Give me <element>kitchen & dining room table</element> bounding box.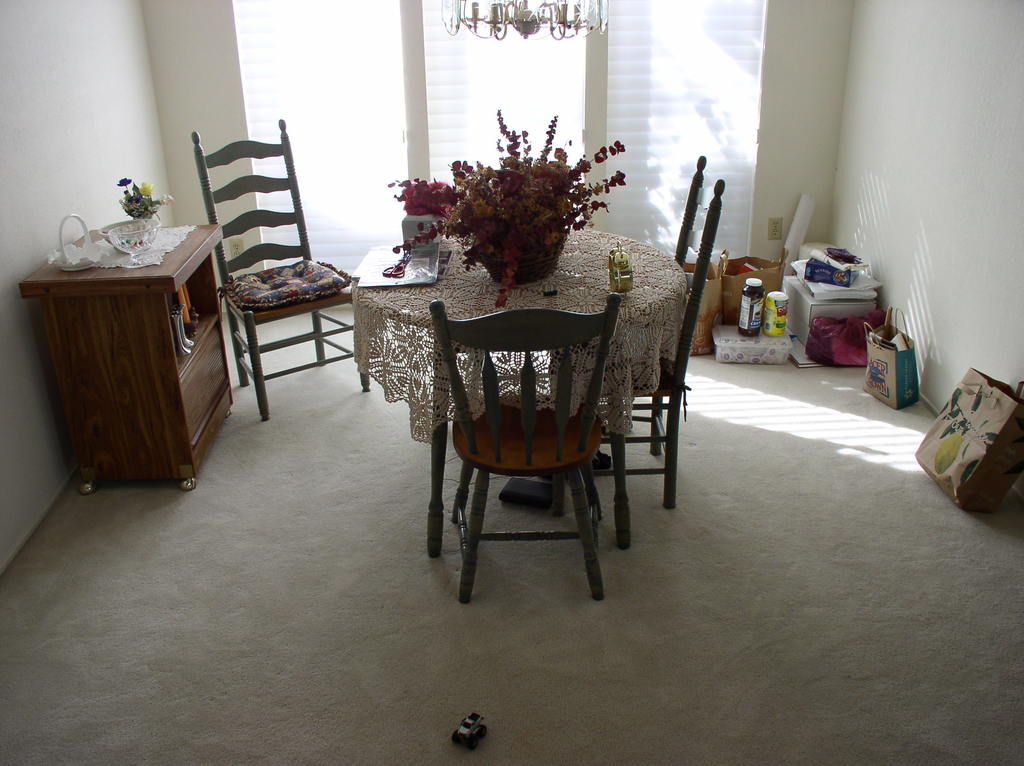
(383,211,700,594).
